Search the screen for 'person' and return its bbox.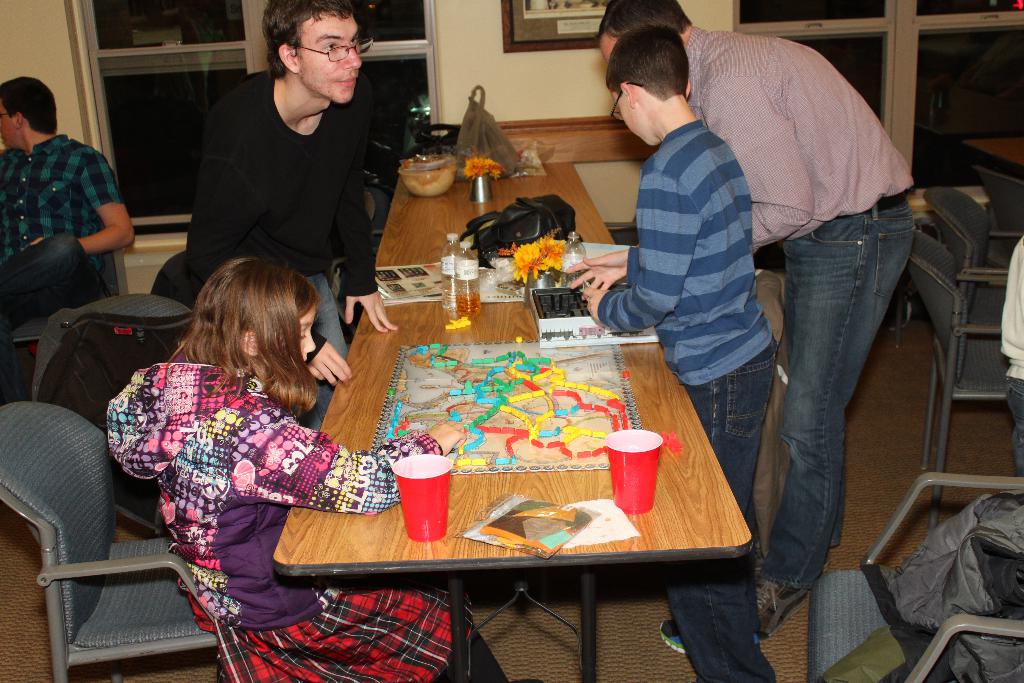
Found: region(565, 21, 778, 682).
